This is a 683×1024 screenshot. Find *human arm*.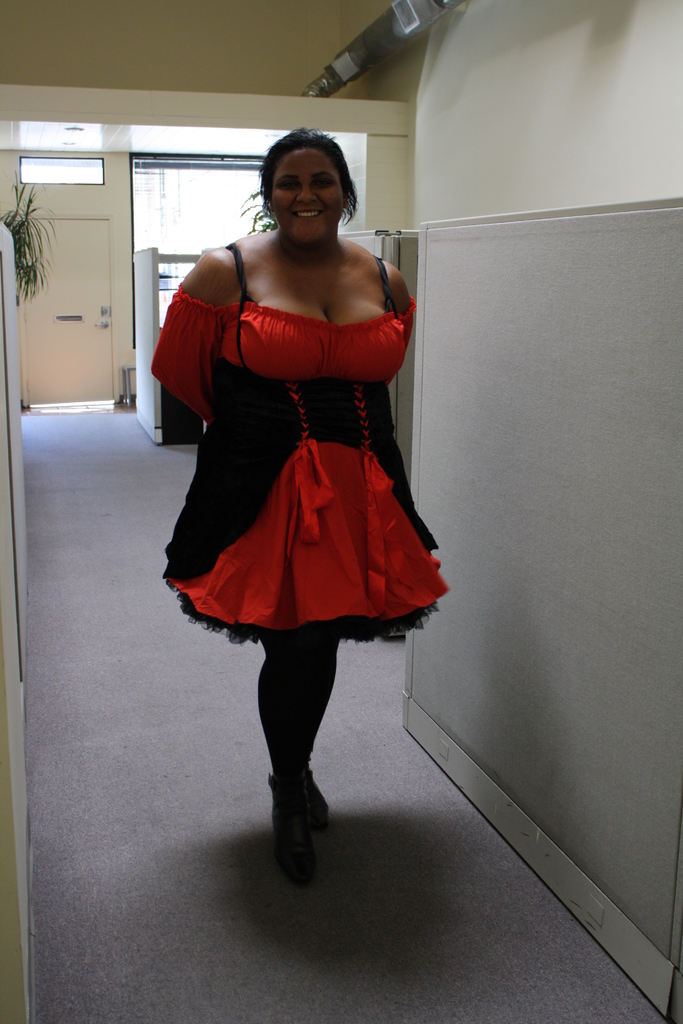
Bounding box: crop(150, 246, 237, 420).
